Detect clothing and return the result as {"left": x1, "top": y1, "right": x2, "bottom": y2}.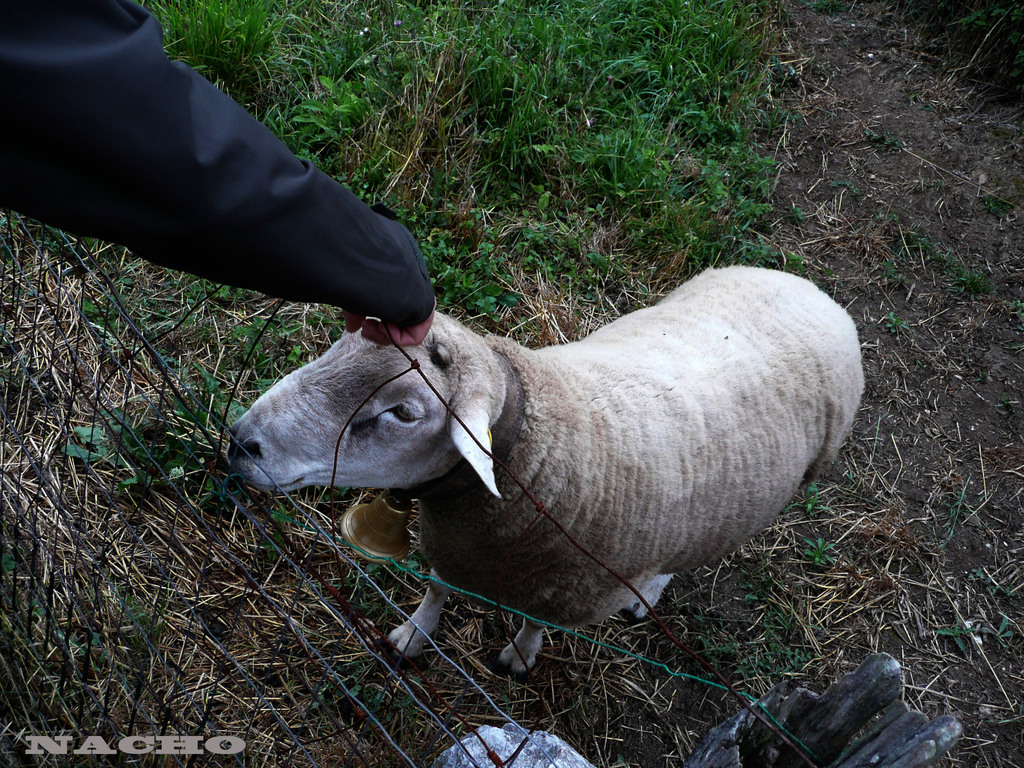
{"left": 24, "top": 0, "right": 475, "bottom": 385}.
